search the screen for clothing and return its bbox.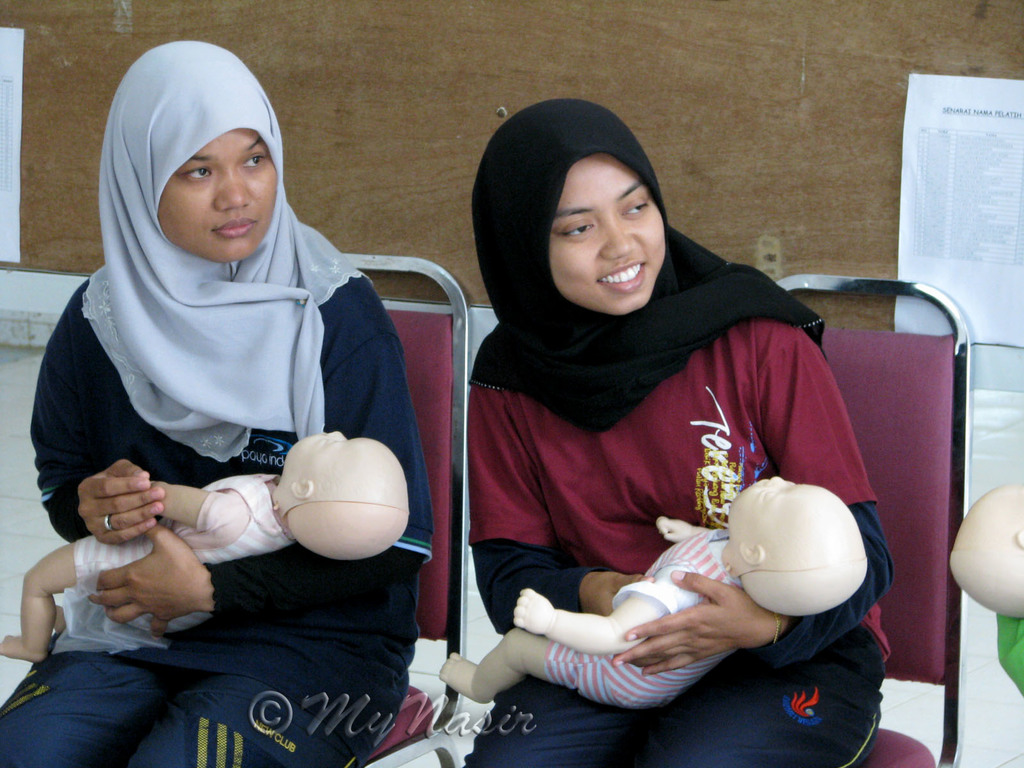
Found: (996,612,1023,700).
